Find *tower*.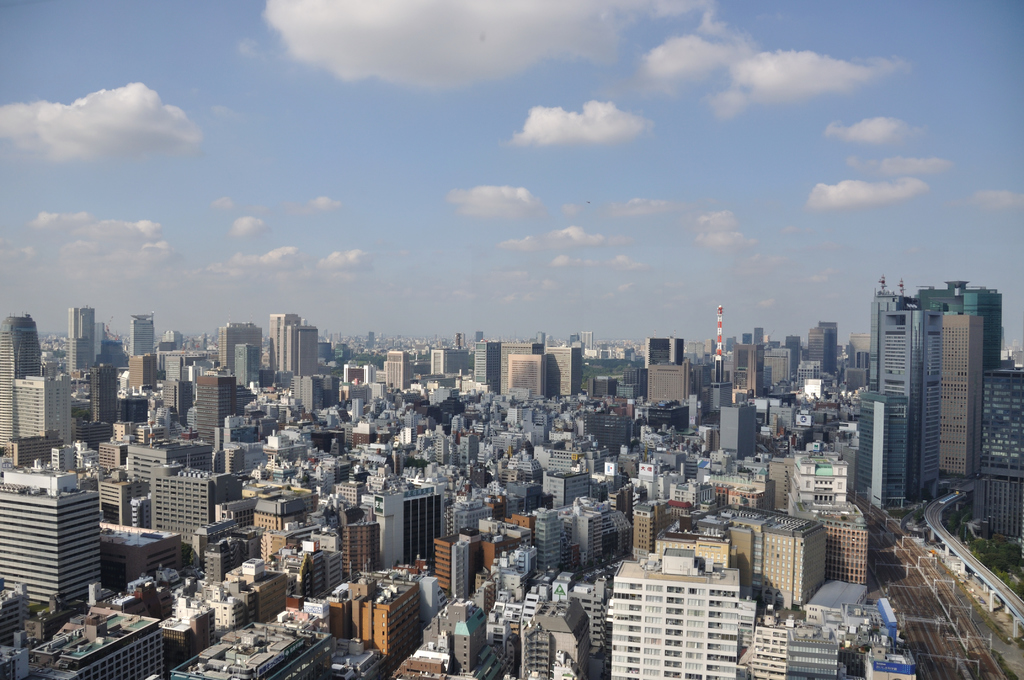
{"left": 0, "top": 311, "right": 42, "bottom": 463}.
